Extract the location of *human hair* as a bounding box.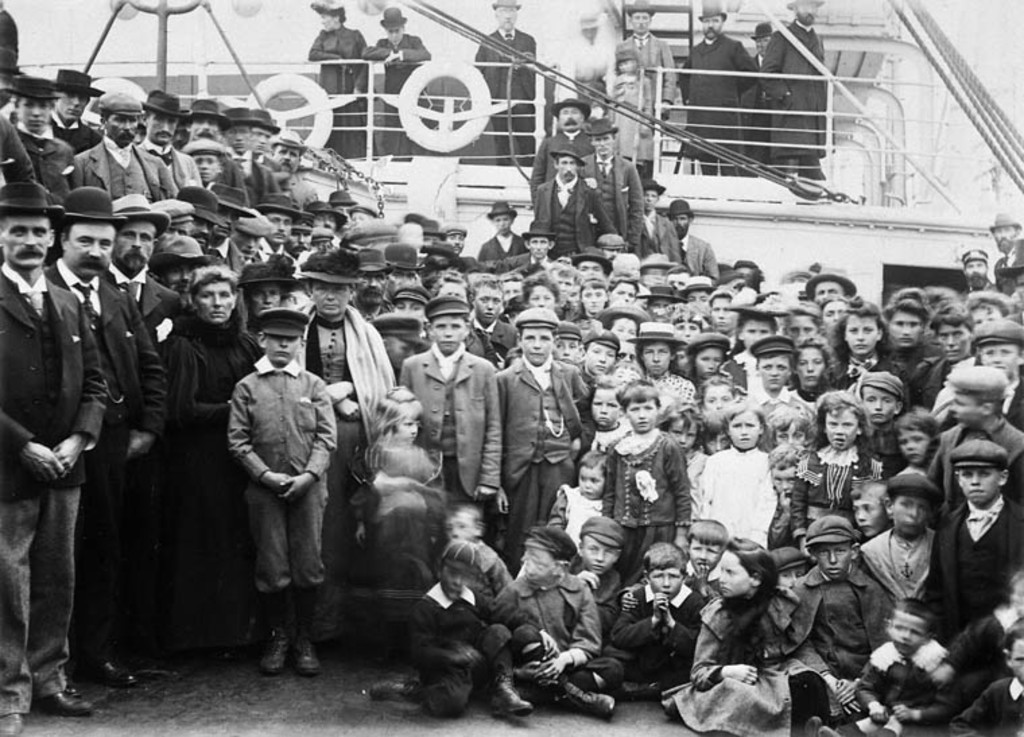
select_region(725, 538, 779, 666).
